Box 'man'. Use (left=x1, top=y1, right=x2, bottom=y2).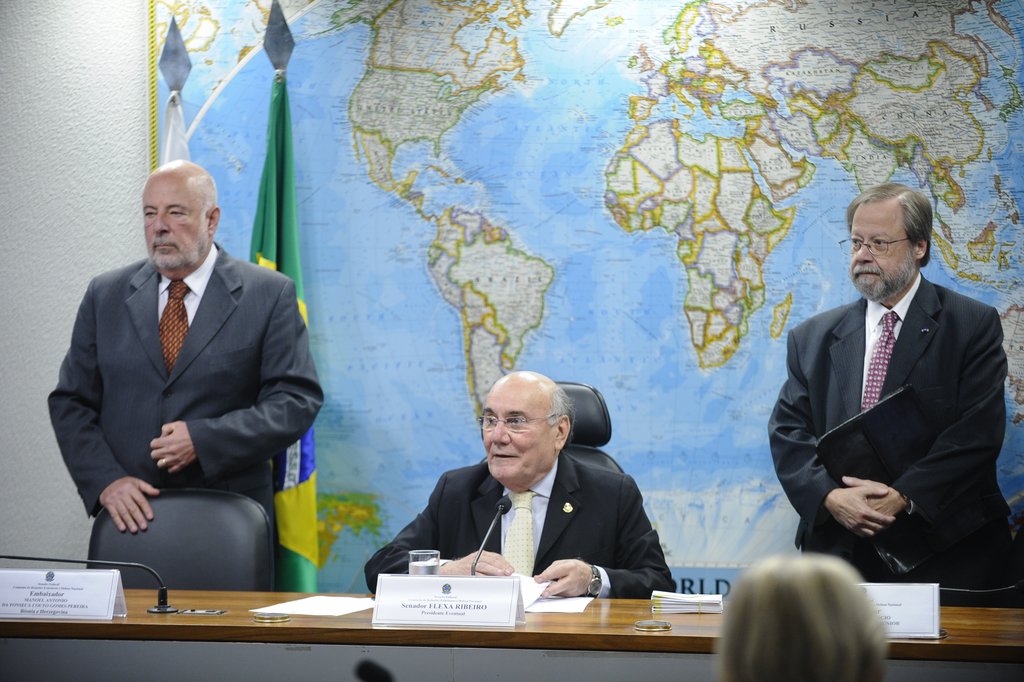
(left=754, top=184, right=1022, bottom=606).
